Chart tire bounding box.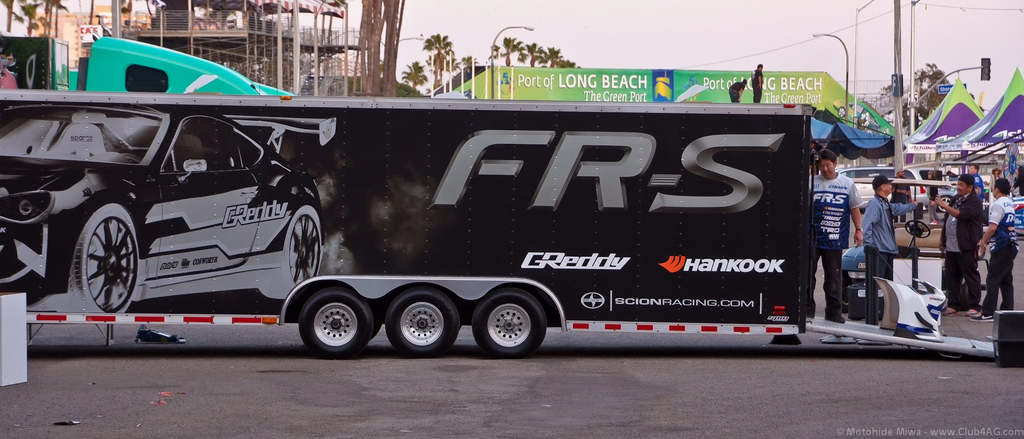
Charted: pyautogui.locateOnScreen(302, 290, 364, 352).
